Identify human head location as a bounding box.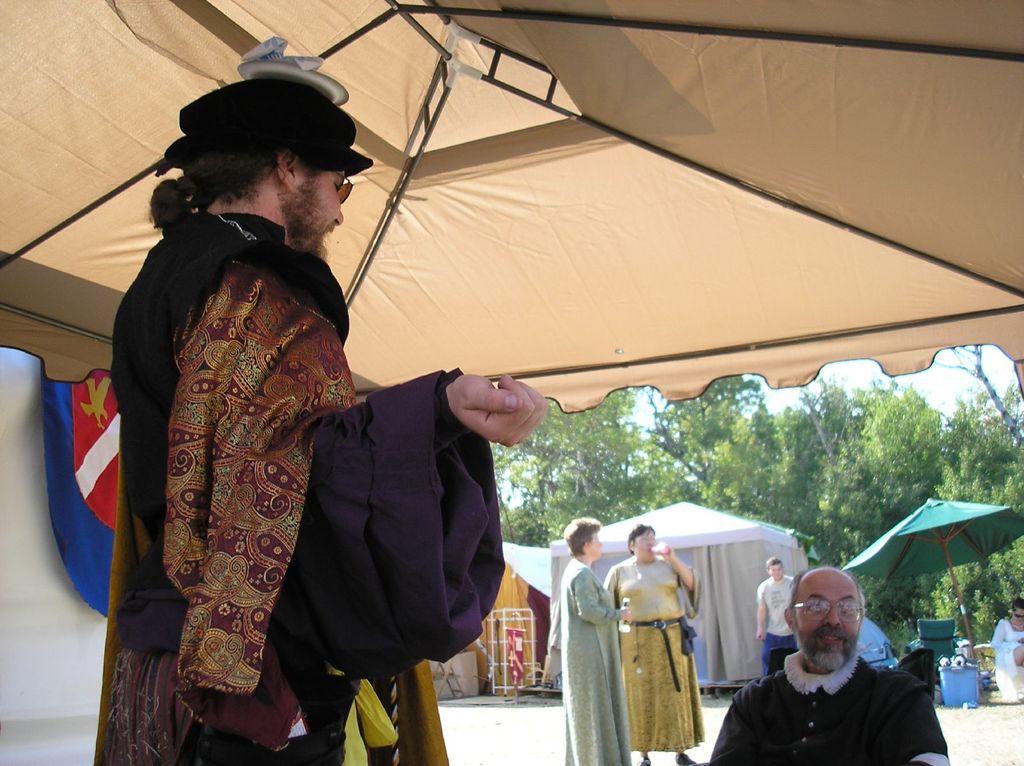
detection(147, 60, 362, 251).
